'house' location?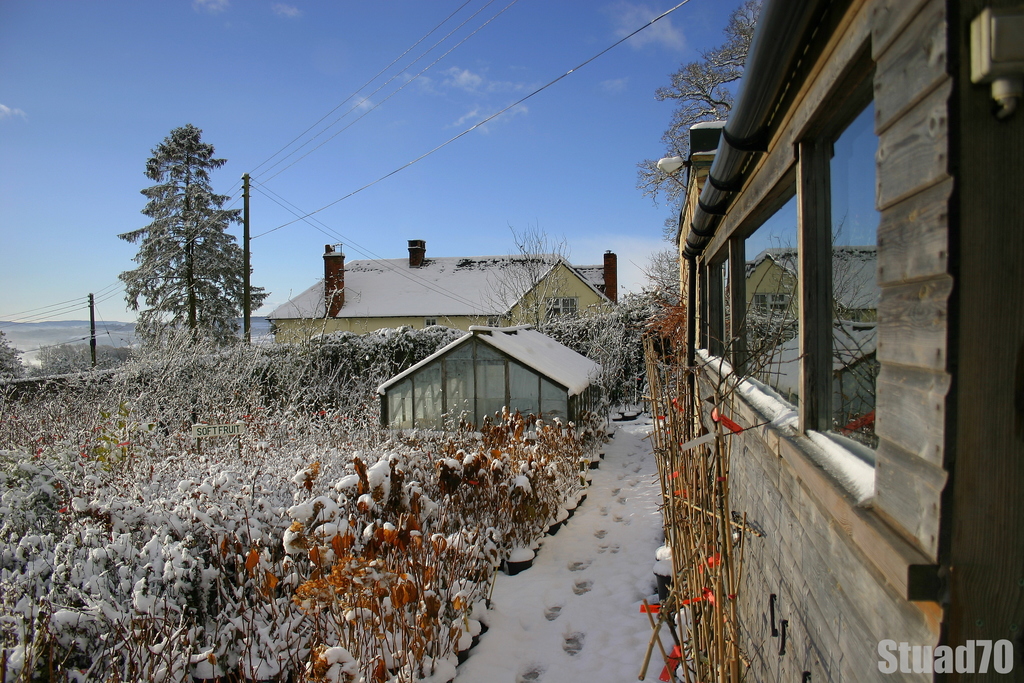
{"x1": 639, "y1": 0, "x2": 1023, "y2": 682}
